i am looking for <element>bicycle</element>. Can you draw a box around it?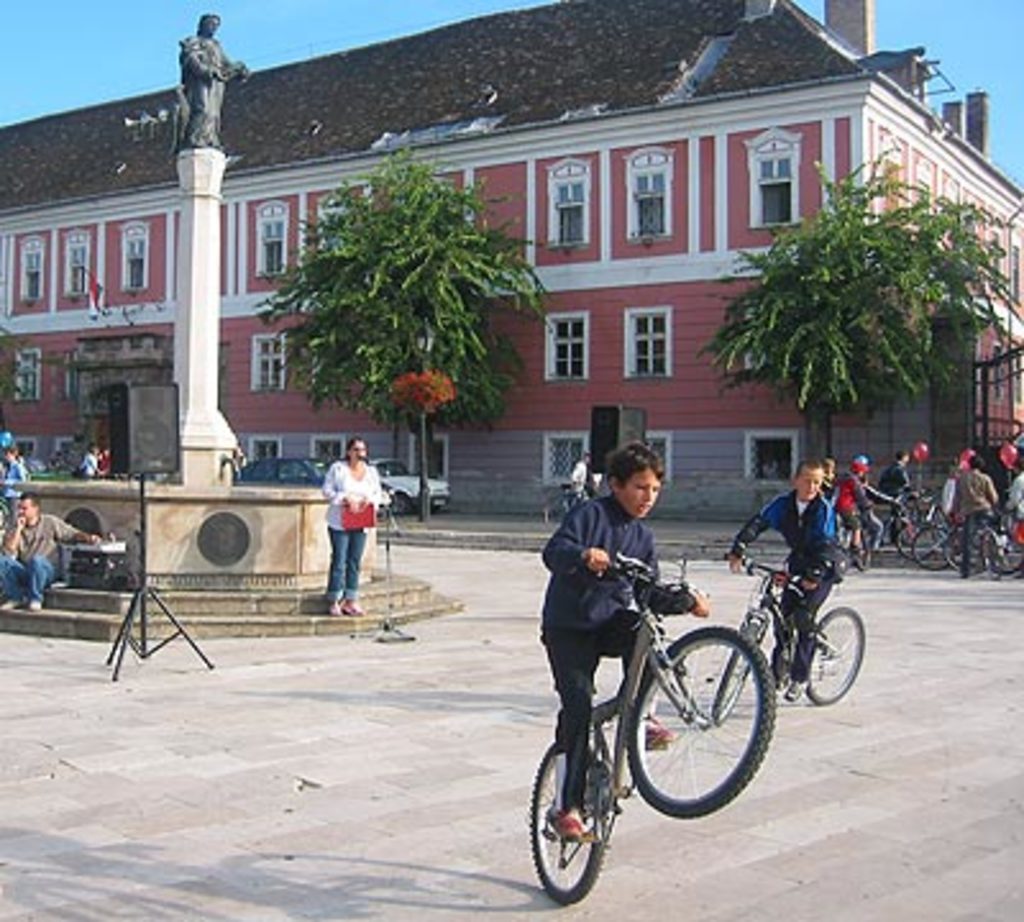
Sure, the bounding box is bbox=(707, 540, 865, 720).
